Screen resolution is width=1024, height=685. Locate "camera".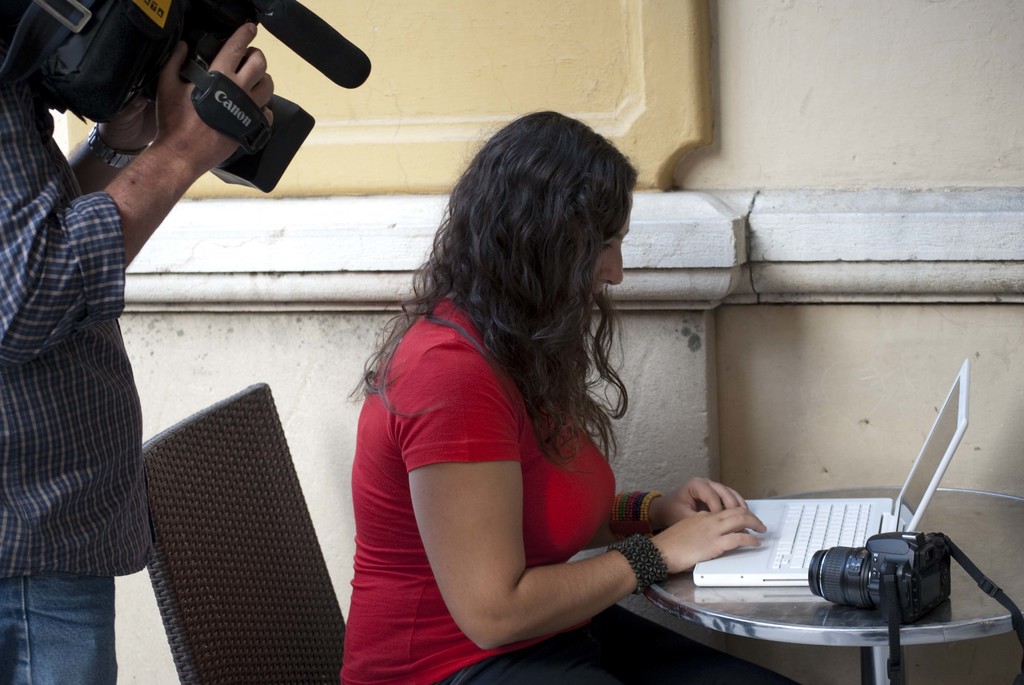
bbox=[808, 527, 953, 624].
